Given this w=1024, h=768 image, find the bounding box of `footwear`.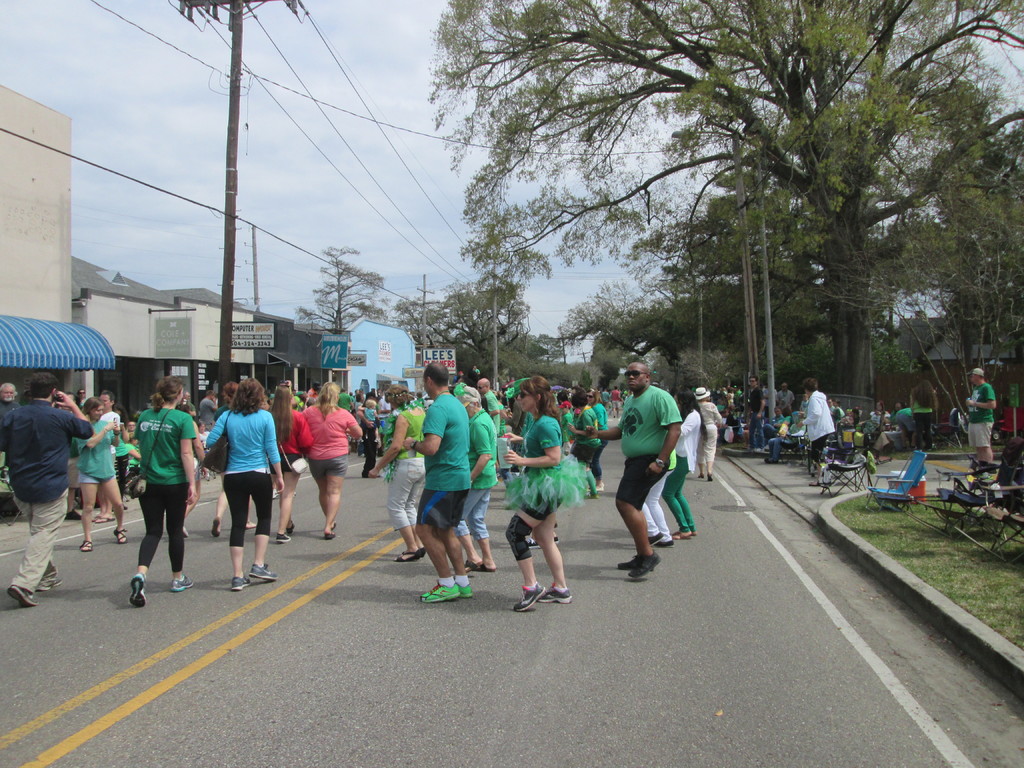
<box>132,572,150,607</box>.
